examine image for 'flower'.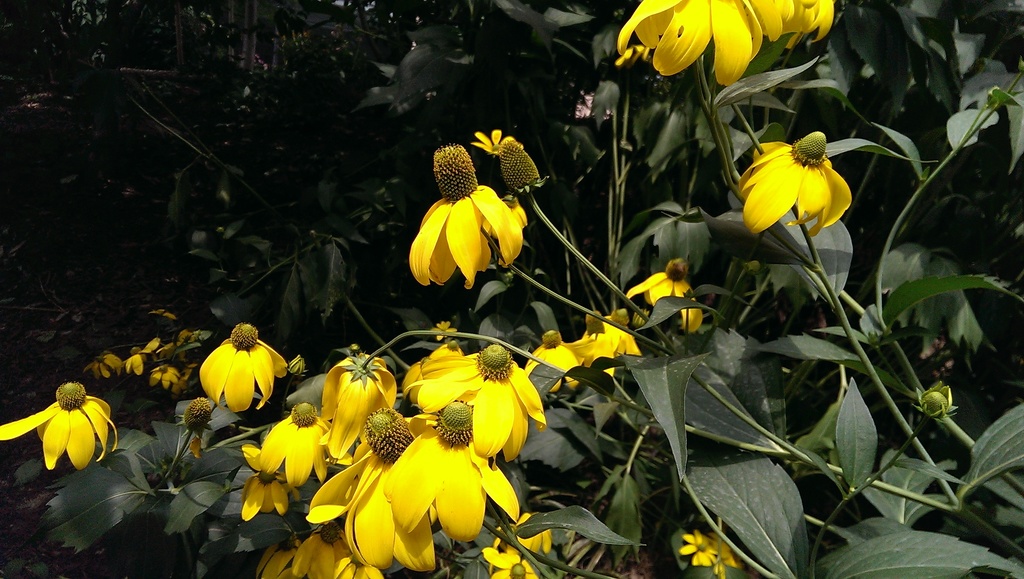
Examination result: Rect(624, 263, 700, 331).
